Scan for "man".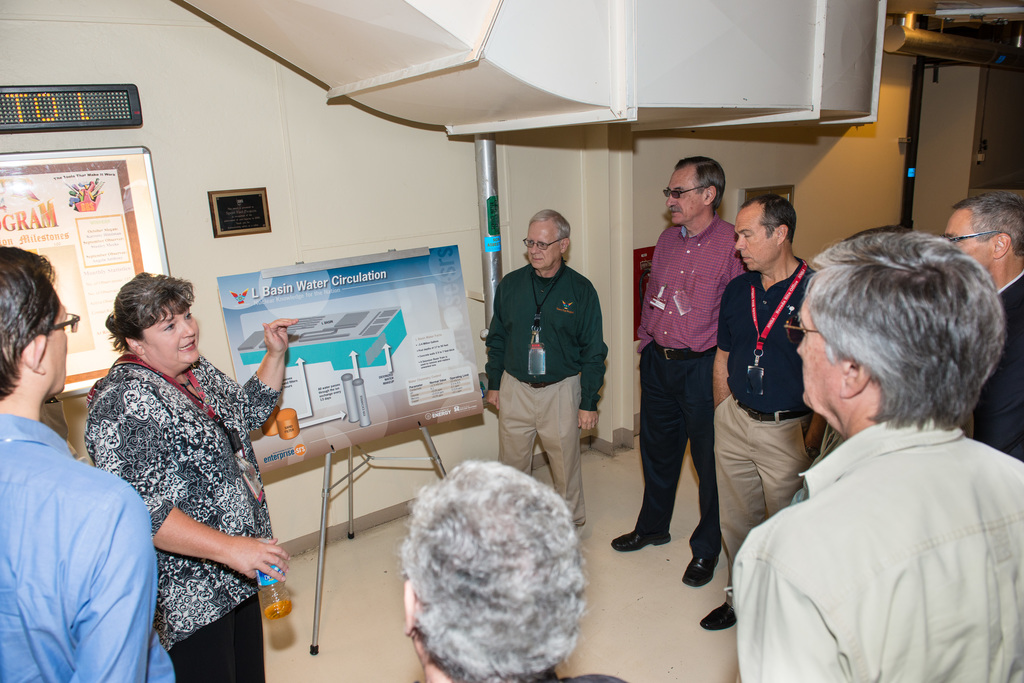
Scan result: 692/183/821/635.
